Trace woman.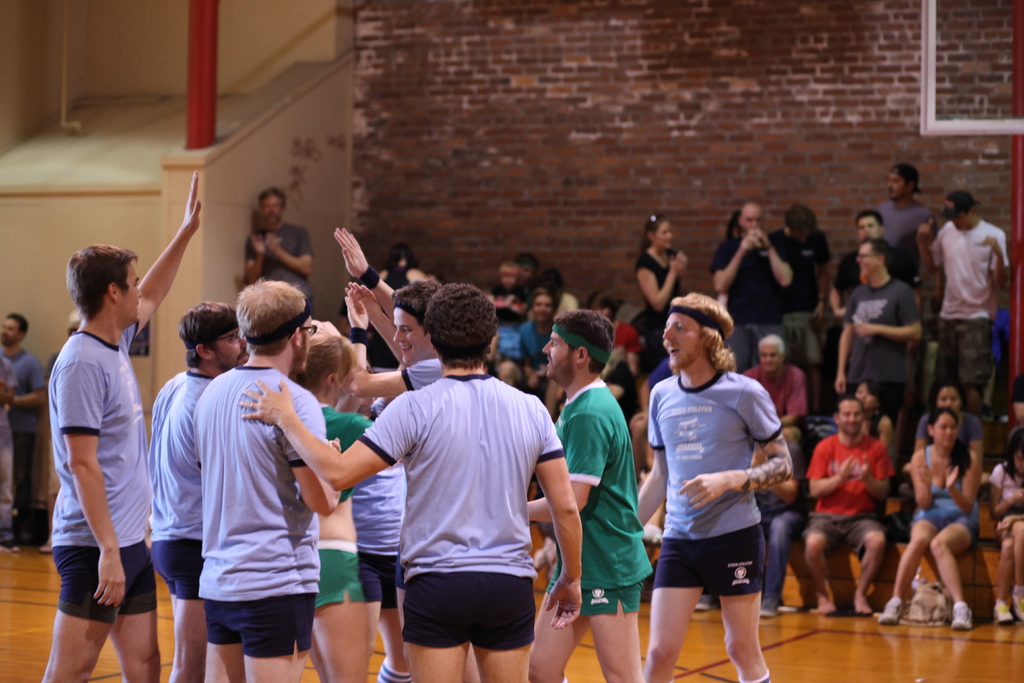
Traced to locate(636, 215, 692, 372).
